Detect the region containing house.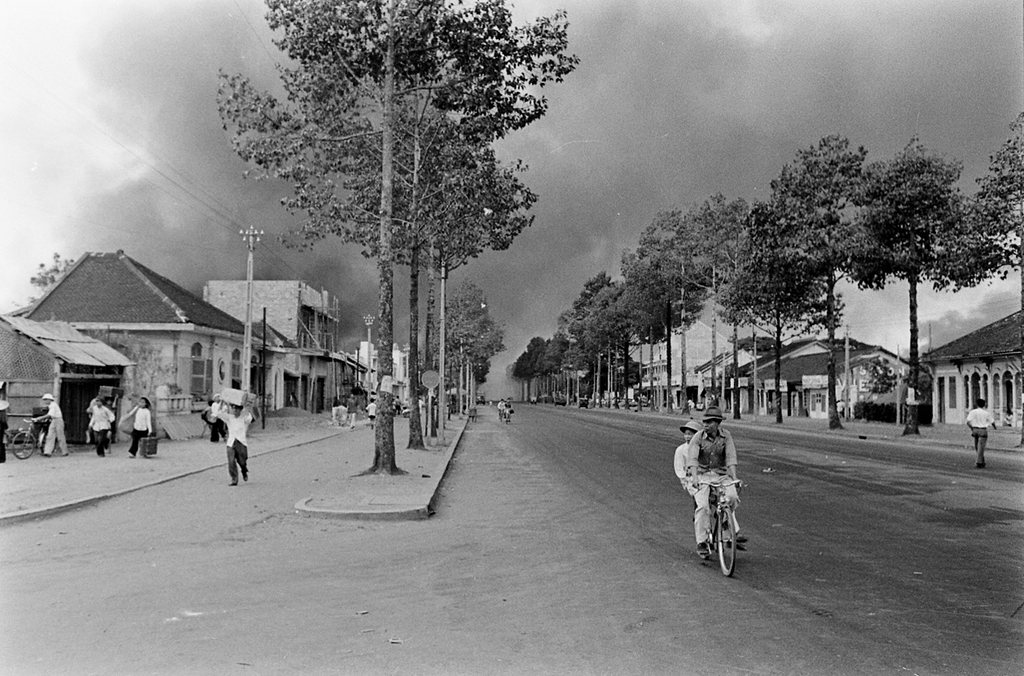
x1=918, y1=309, x2=1023, y2=437.
